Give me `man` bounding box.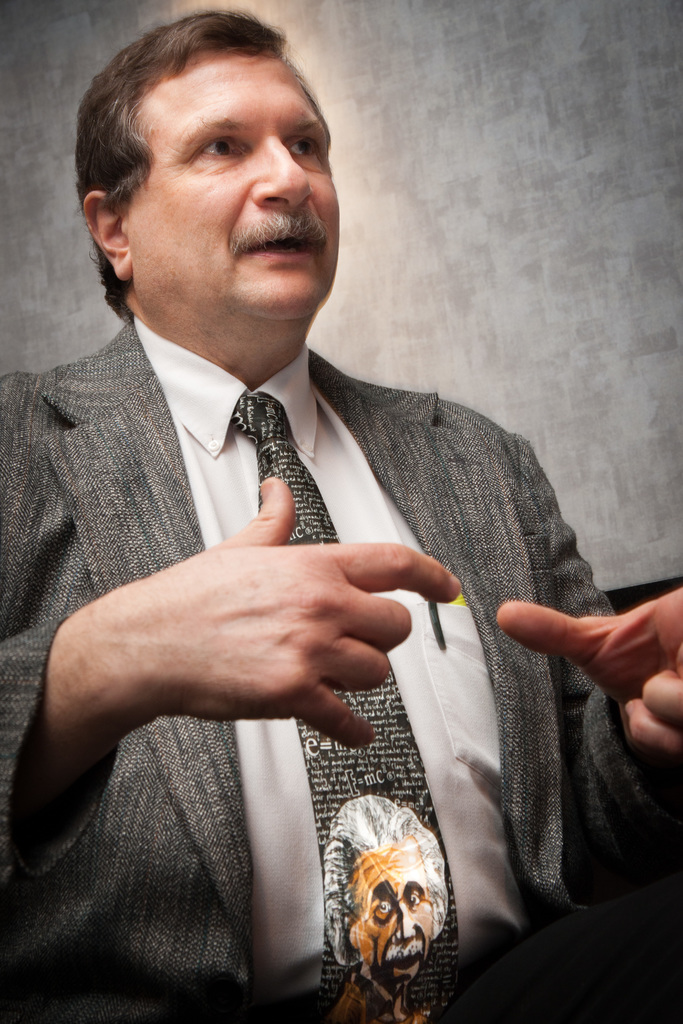
crop(320, 794, 448, 1023).
